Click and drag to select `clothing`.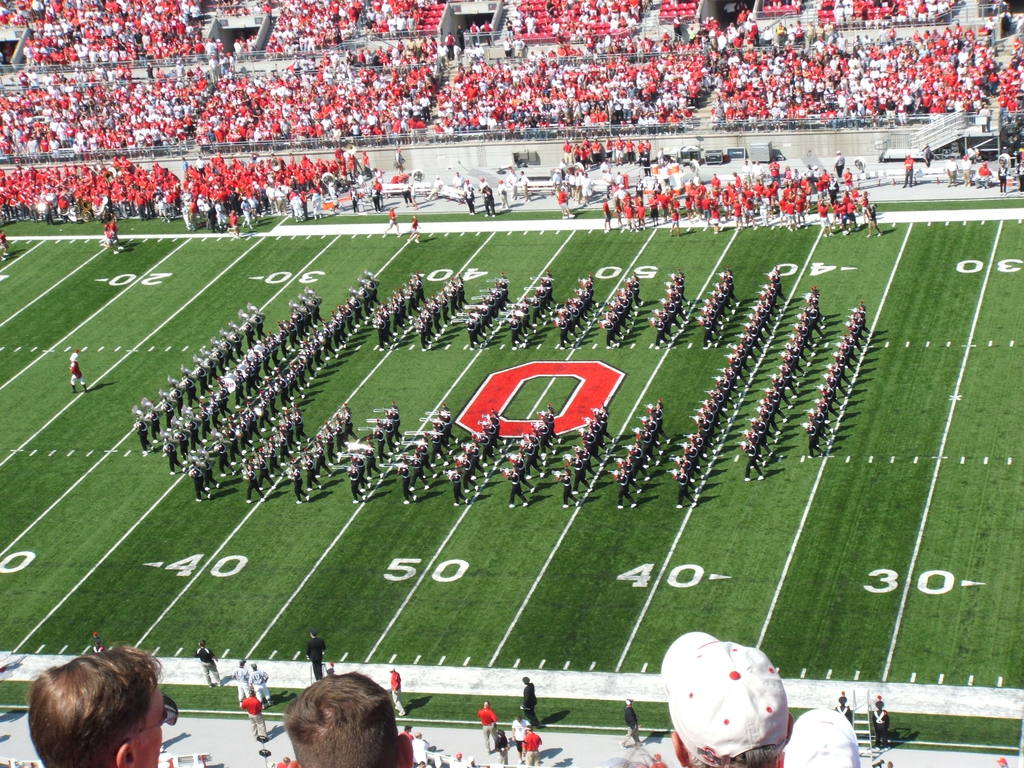
Selection: <region>945, 157, 957, 184</region>.
